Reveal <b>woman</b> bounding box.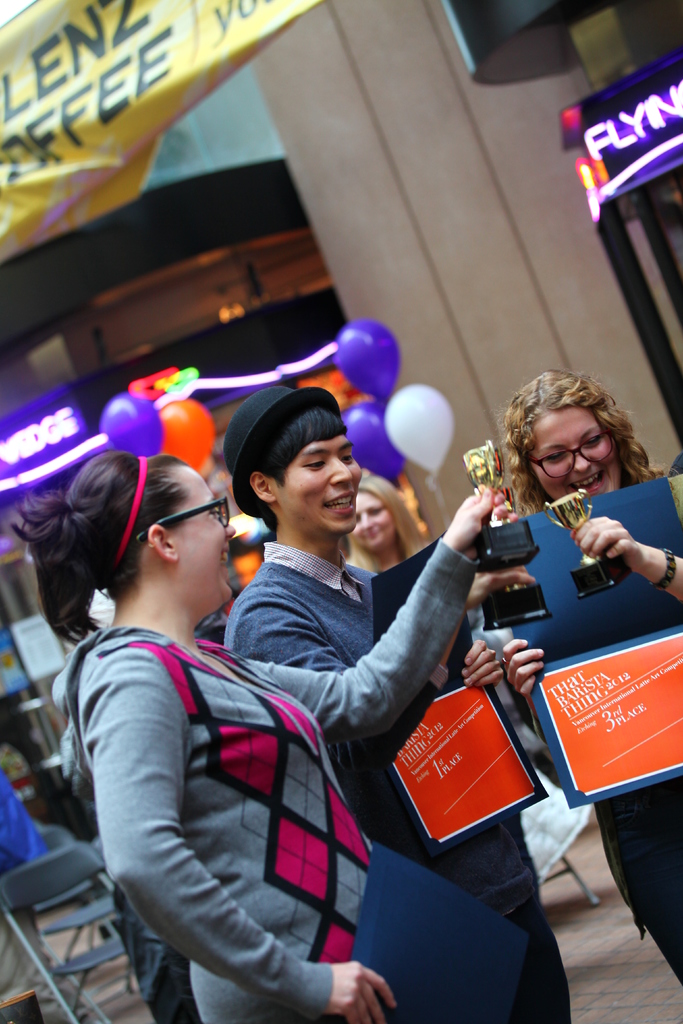
Revealed: {"x1": 78, "y1": 395, "x2": 484, "y2": 1006}.
